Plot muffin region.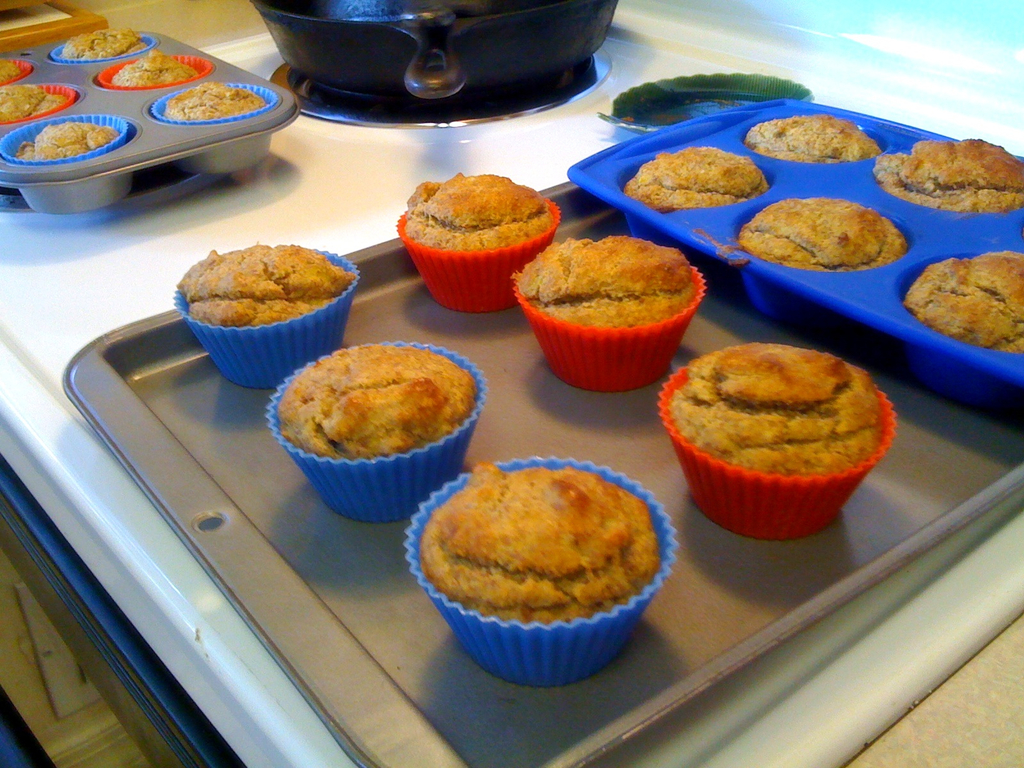
Plotted at 731 192 909 271.
